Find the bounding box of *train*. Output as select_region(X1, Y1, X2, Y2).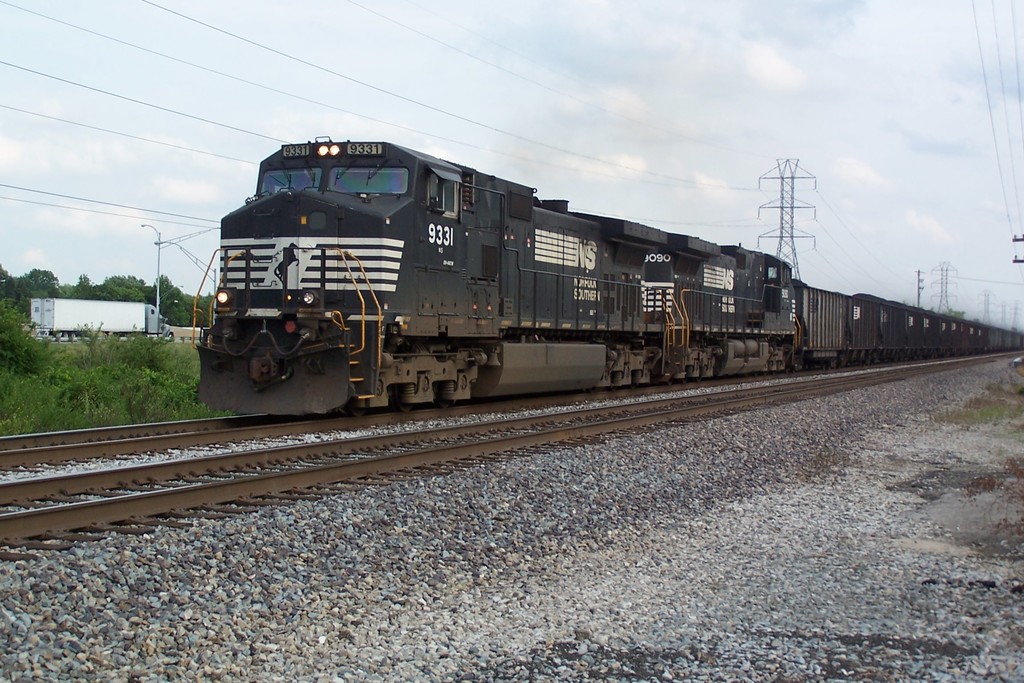
select_region(195, 140, 1018, 409).
